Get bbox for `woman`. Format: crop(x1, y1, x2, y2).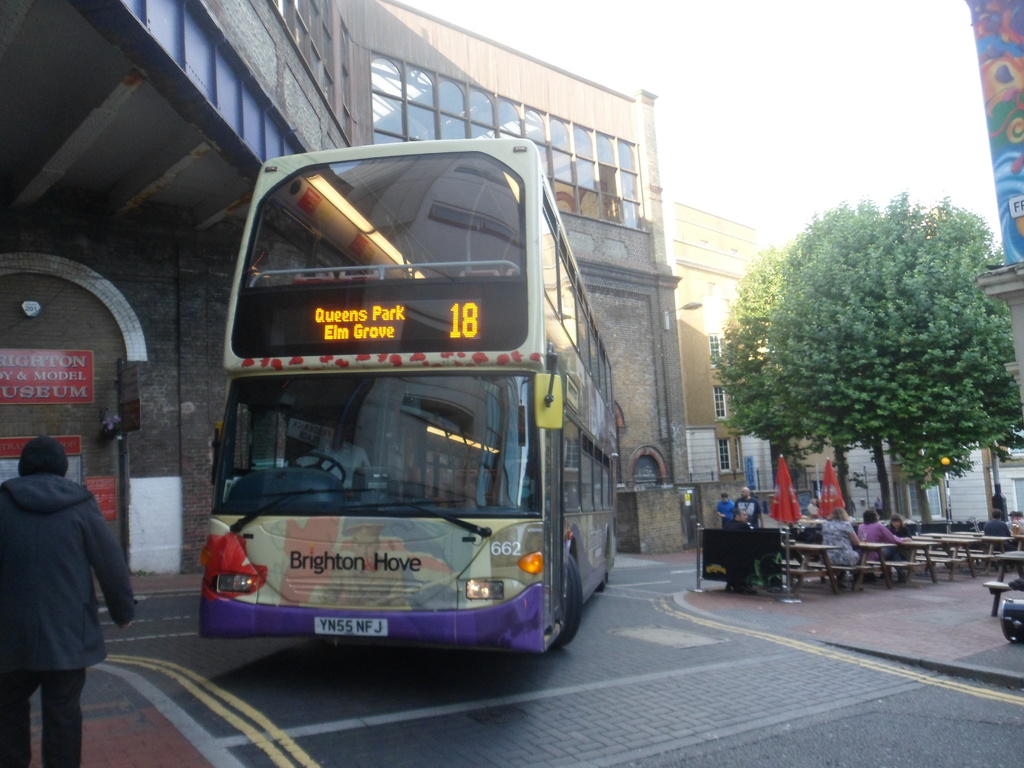
crop(4, 412, 127, 752).
